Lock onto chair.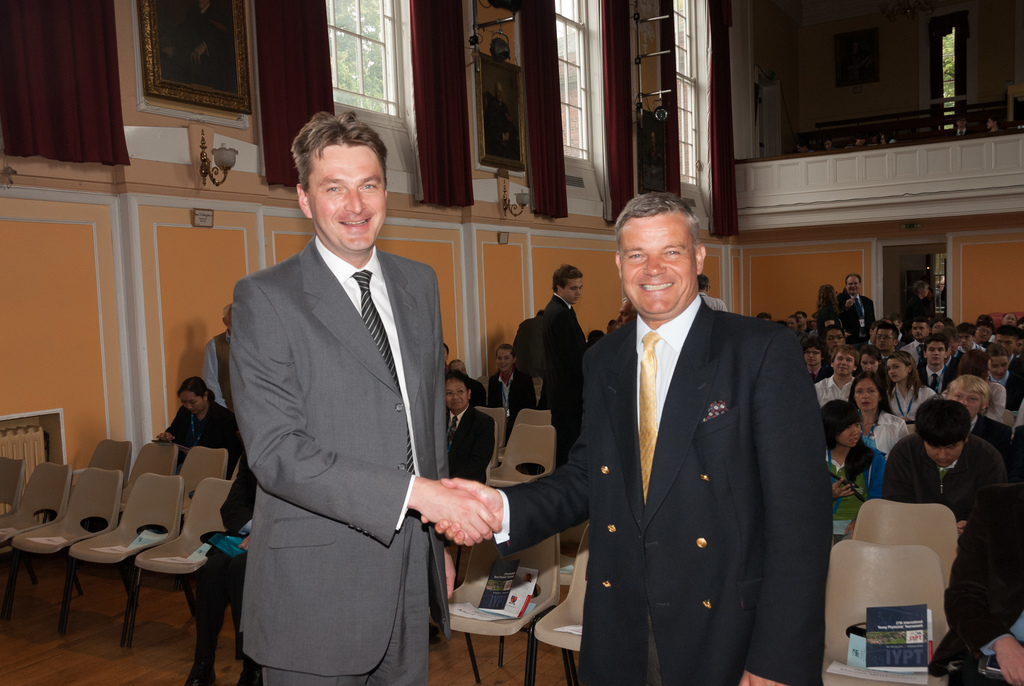
Locked: [858,498,961,599].
